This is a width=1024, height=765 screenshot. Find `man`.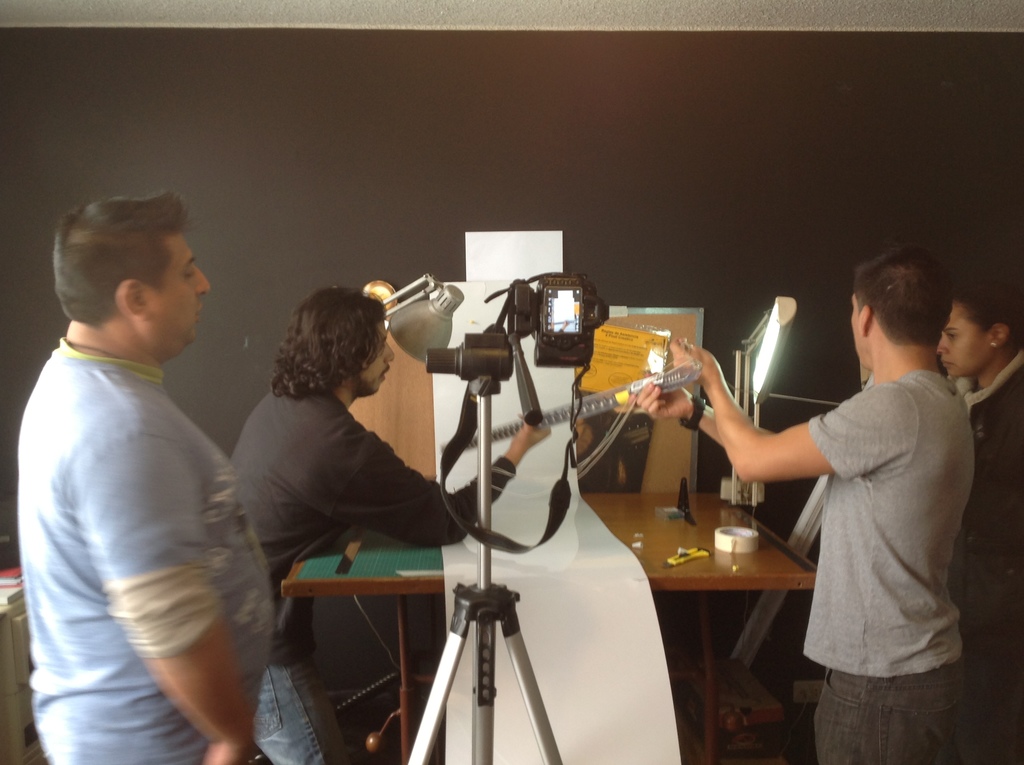
Bounding box: (x1=6, y1=170, x2=284, y2=764).
